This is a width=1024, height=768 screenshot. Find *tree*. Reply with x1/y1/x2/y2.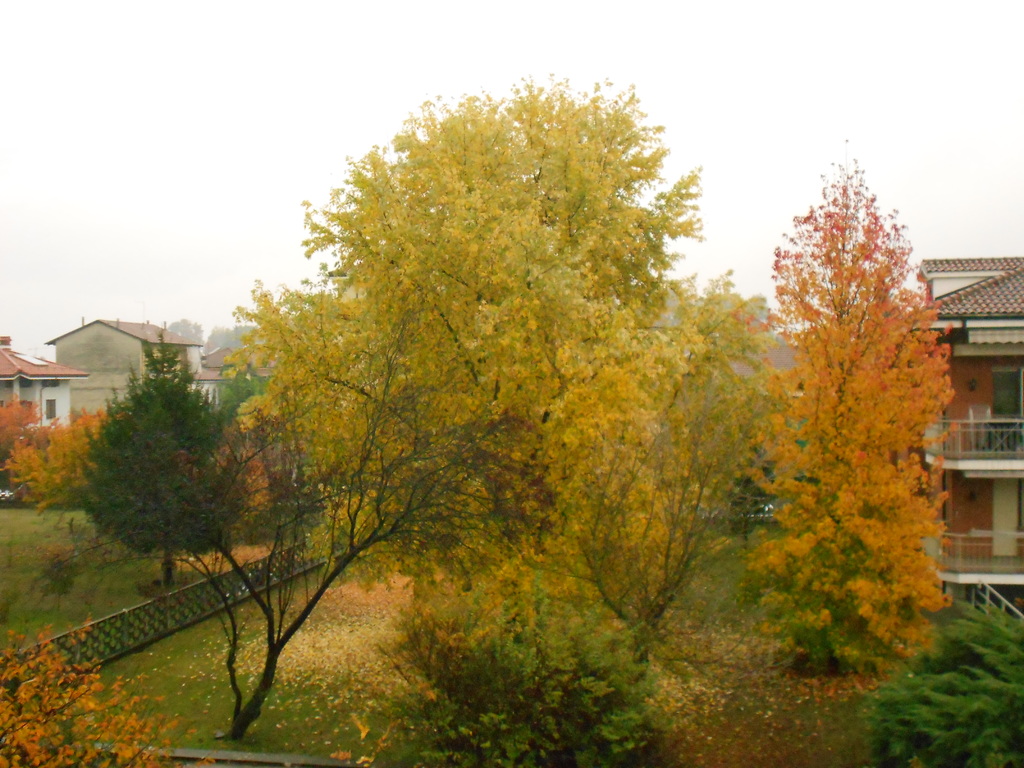
874/590/1023/762.
